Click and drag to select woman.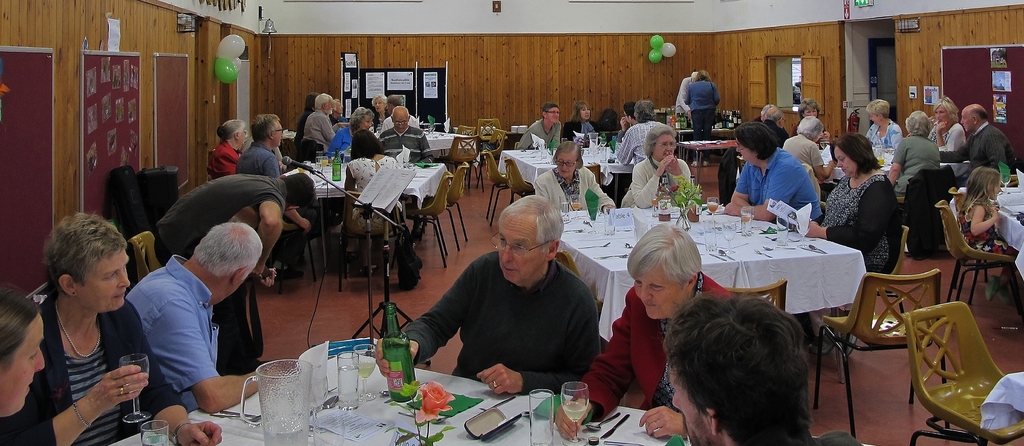
Selection: {"left": 516, "top": 104, "right": 563, "bottom": 150}.
